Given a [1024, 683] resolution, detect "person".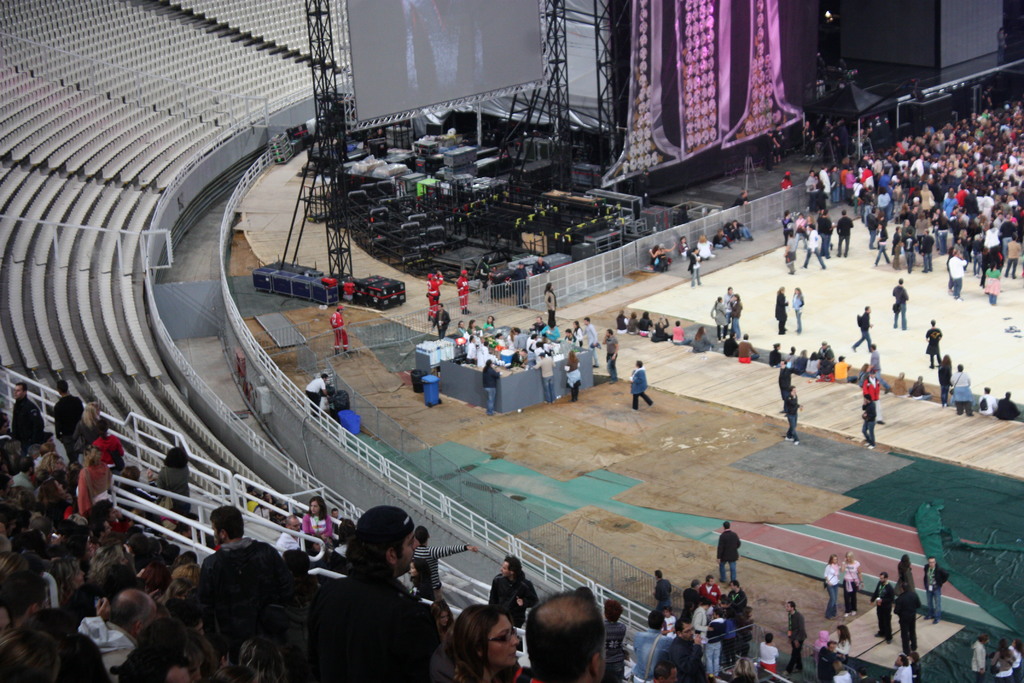
x1=716, y1=514, x2=744, y2=587.
